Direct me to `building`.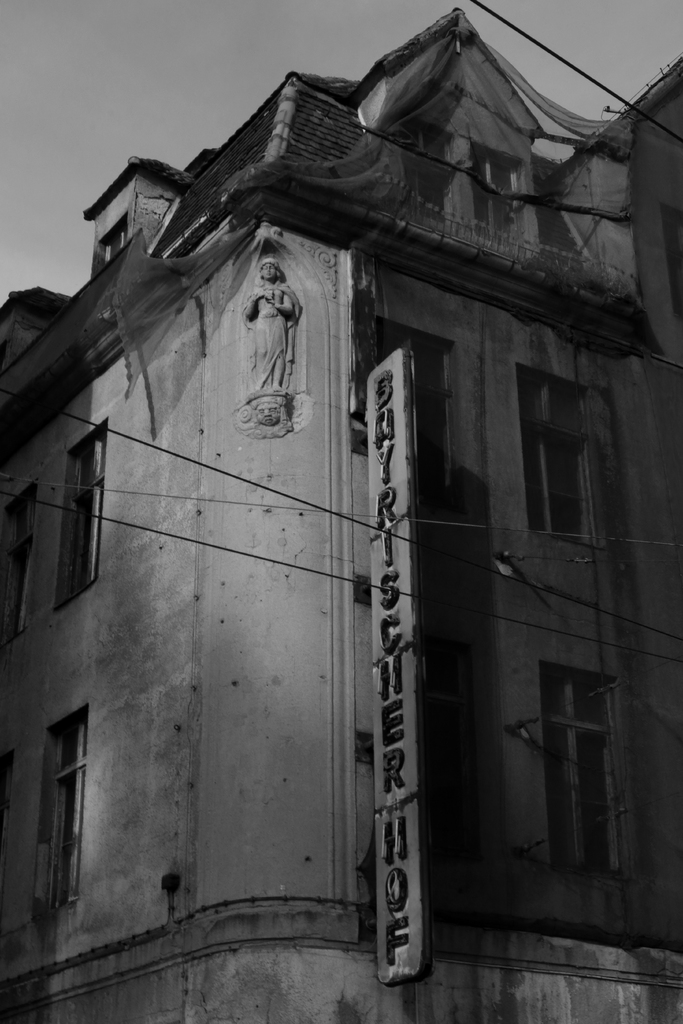
Direction: x1=0 y1=0 x2=682 y2=1023.
